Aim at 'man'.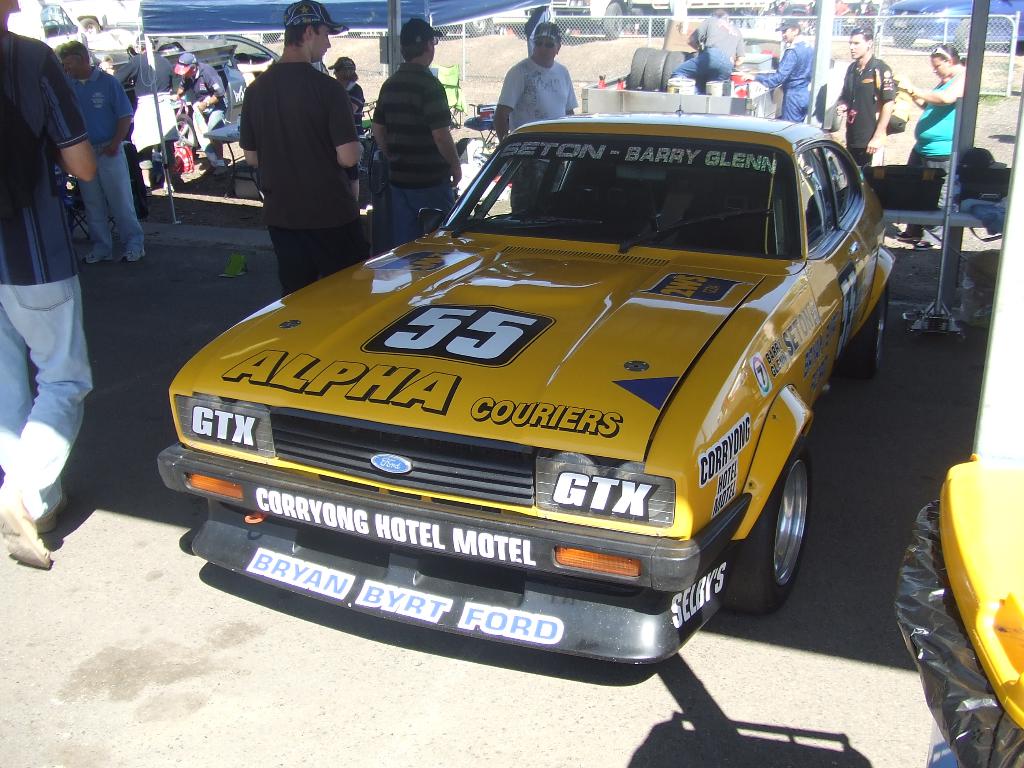
Aimed at 57 36 151 273.
